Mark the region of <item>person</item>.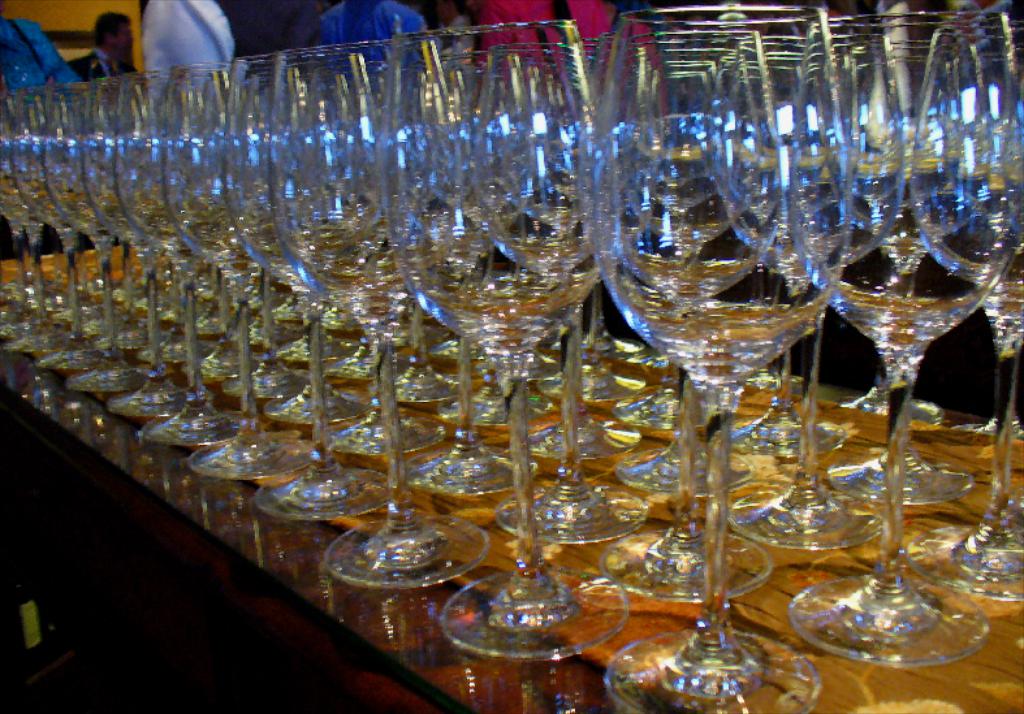
Region: <region>479, 0, 653, 62</region>.
